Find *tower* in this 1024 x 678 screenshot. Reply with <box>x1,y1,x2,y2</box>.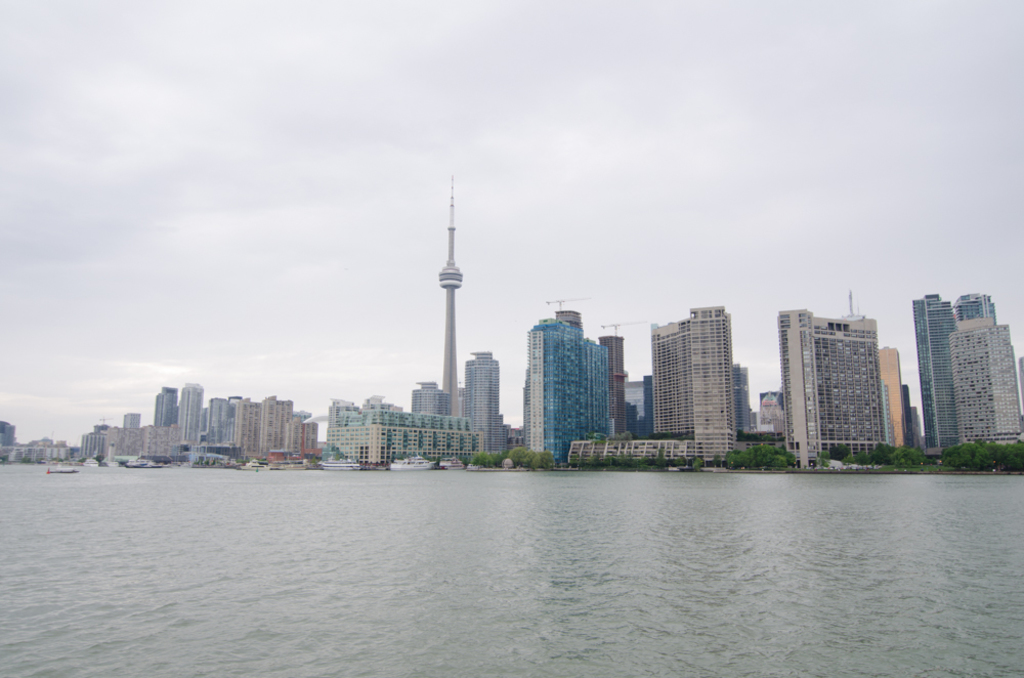
<box>115,411,145,454</box>.
